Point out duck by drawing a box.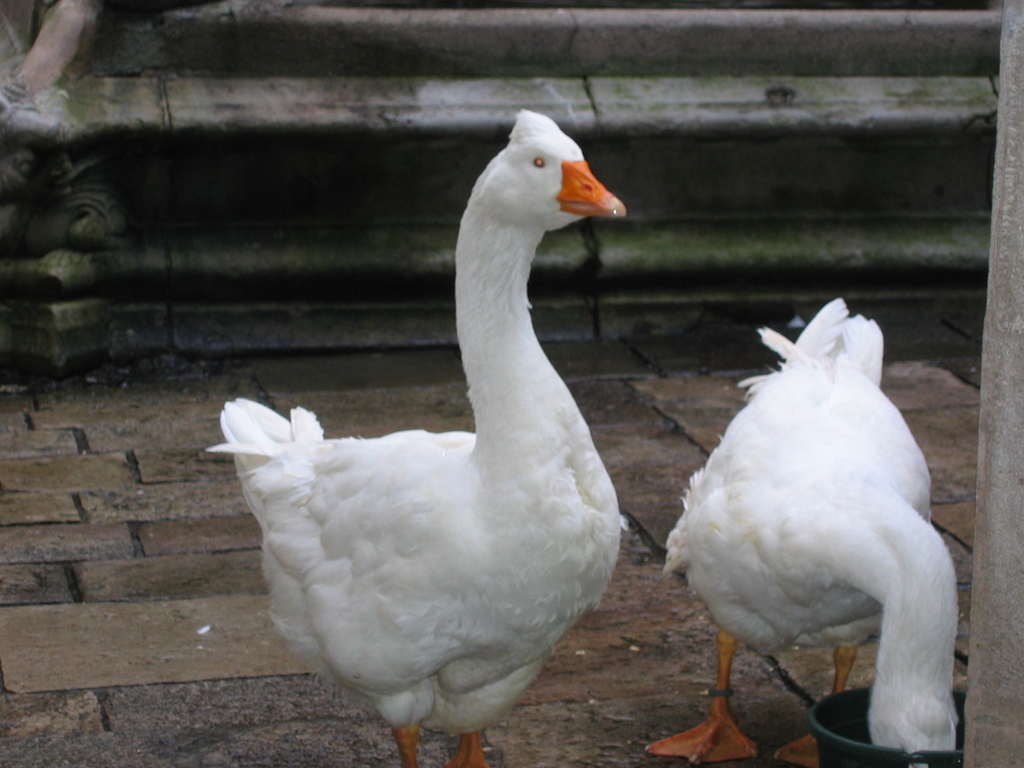
[x1=644, y1=292, x2=961, y2=764].
